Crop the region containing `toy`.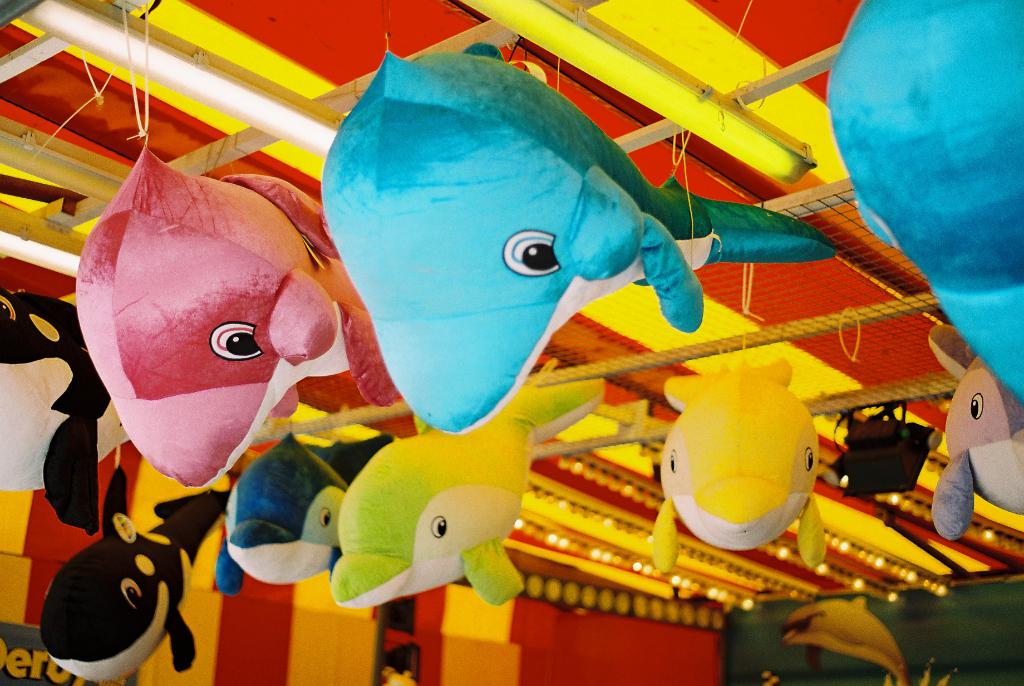
Crop region: detection(0, 280, 133, 536).
